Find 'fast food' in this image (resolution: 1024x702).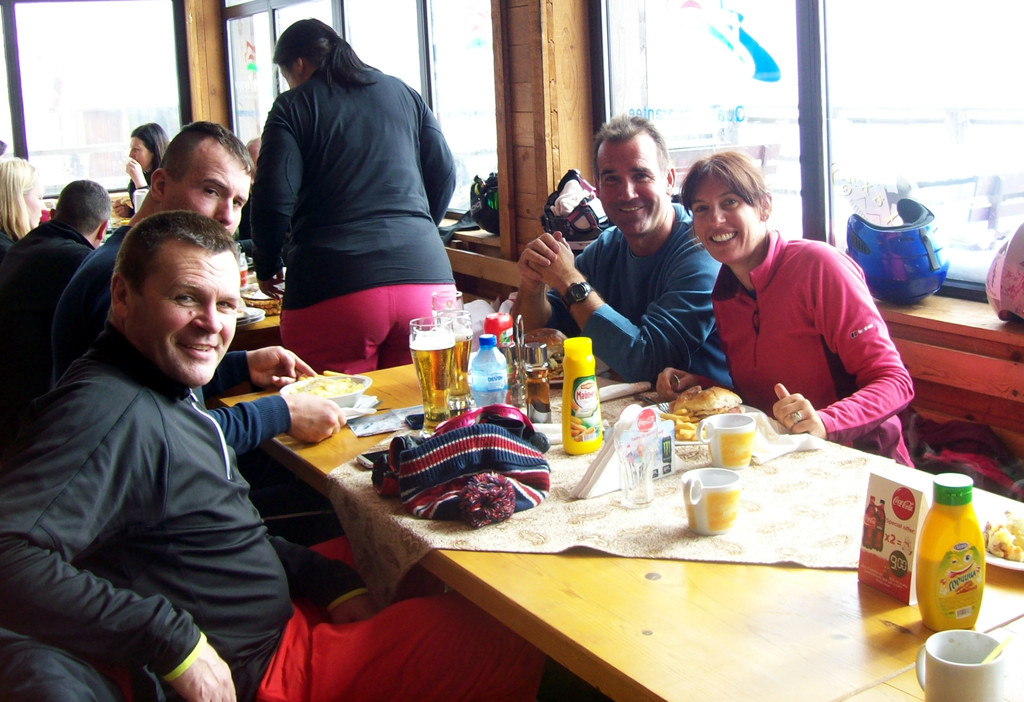
{"left": 522, "top": 326, "right": 566, "bottom": 376}.
